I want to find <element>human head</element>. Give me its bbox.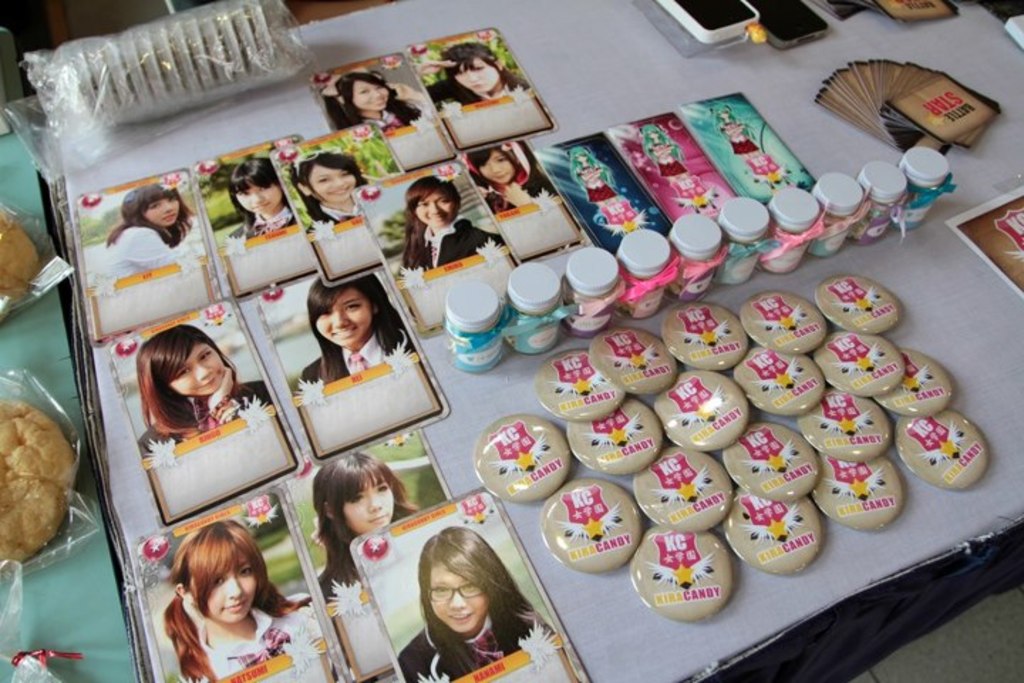
[401,175,461,226].
